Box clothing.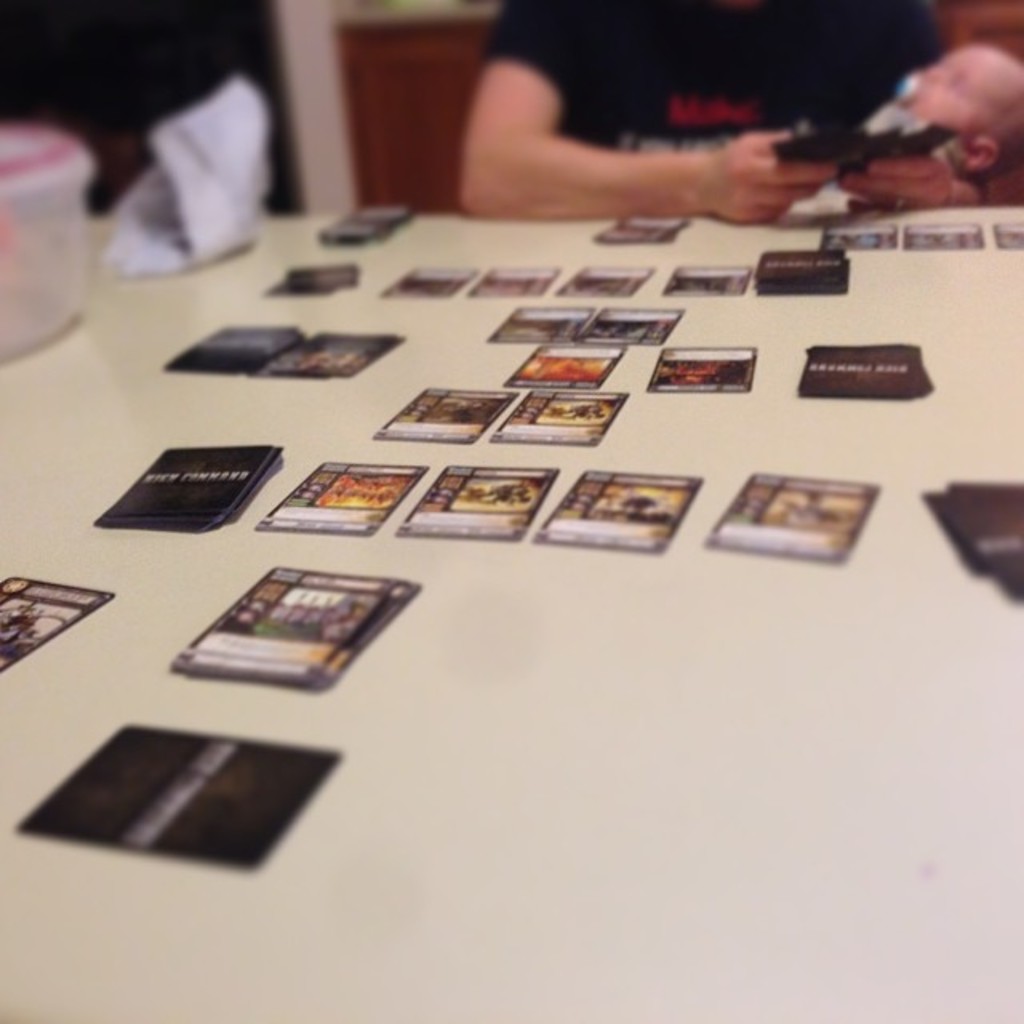
rect(482, 0, 944, 154).
